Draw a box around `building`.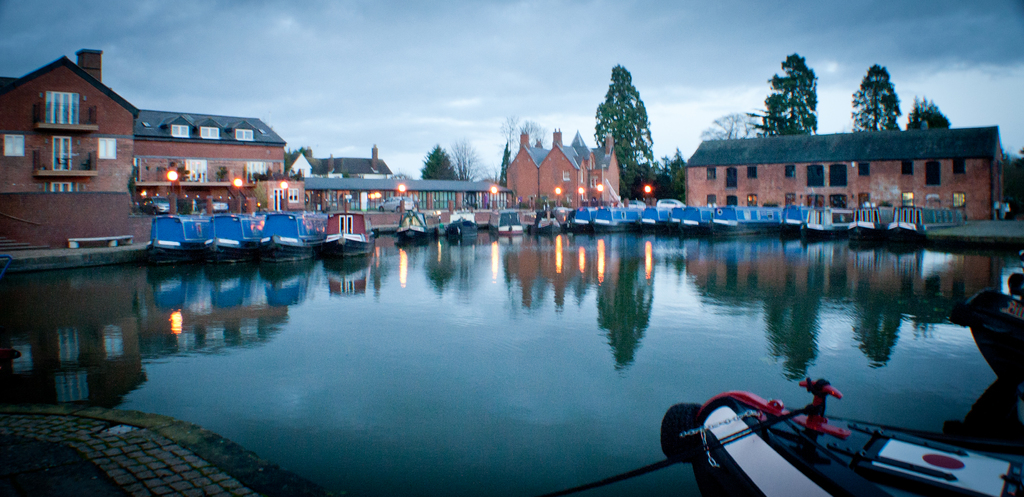
<bbox>307, 179, 503, 227</bbox>.
